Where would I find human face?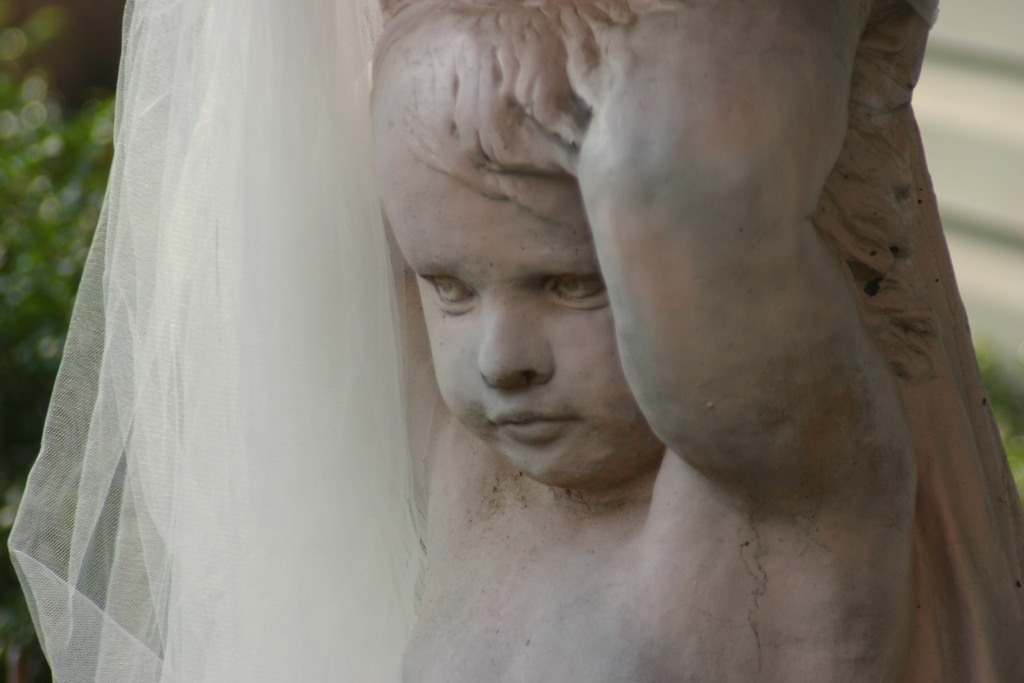
At crop(394, 90, 656, 484).
